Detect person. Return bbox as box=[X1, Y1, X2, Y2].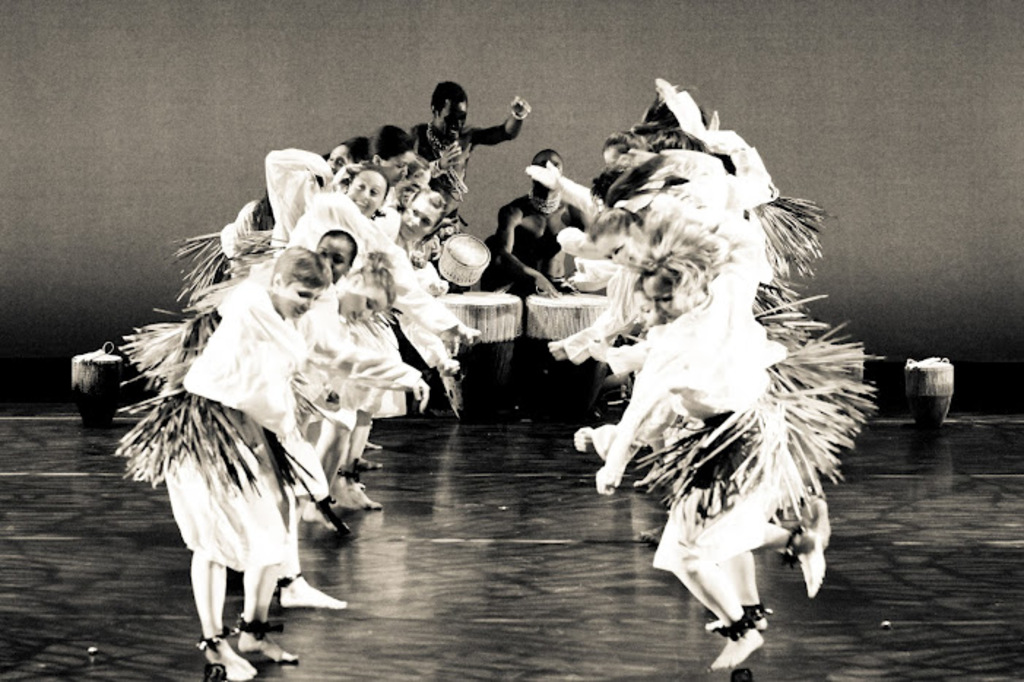
box=[494, 146, 583, 301].
